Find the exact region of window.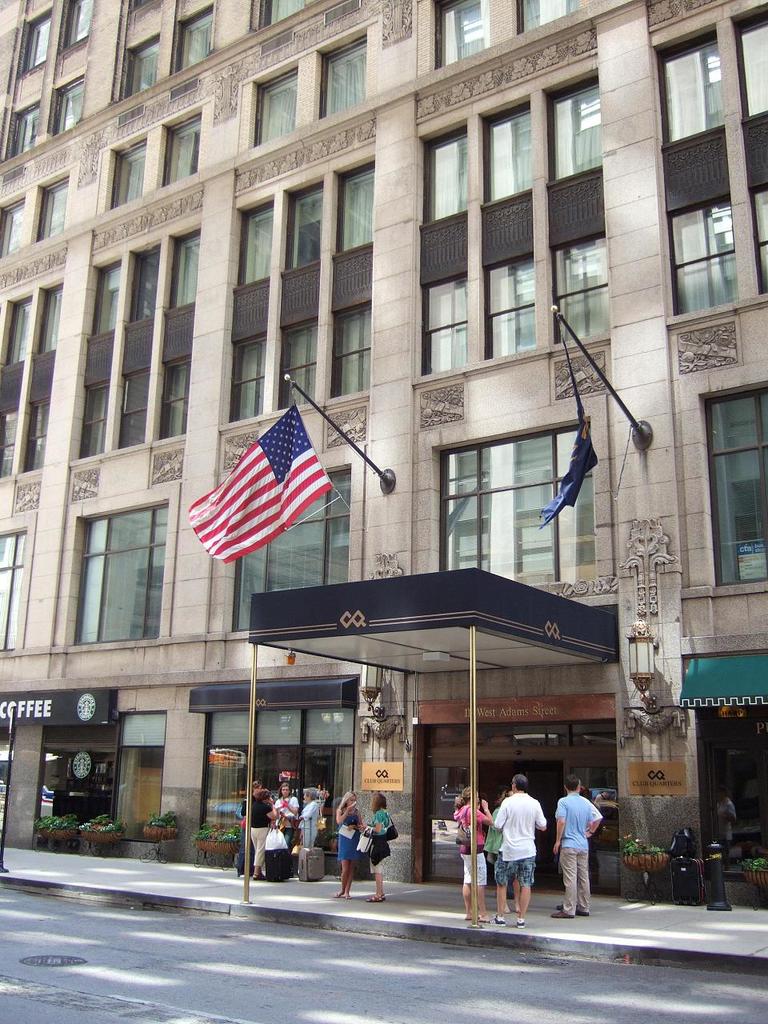
Exact region: x1=691, y1=381, x2=767, y2=594.
